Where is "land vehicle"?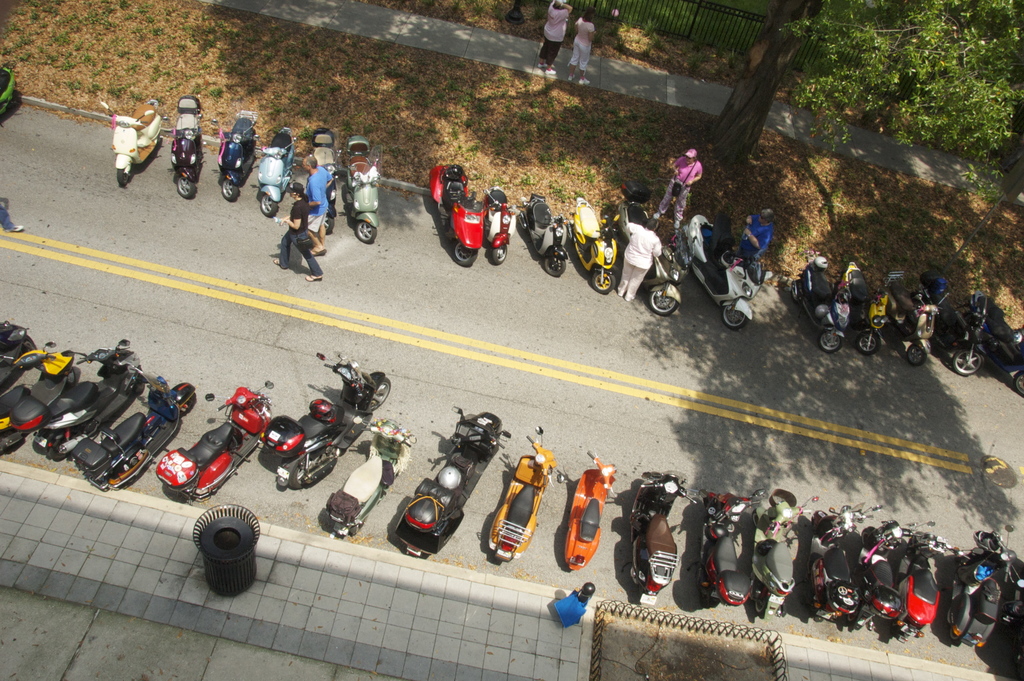
rect(489, 423, 566, 562).
